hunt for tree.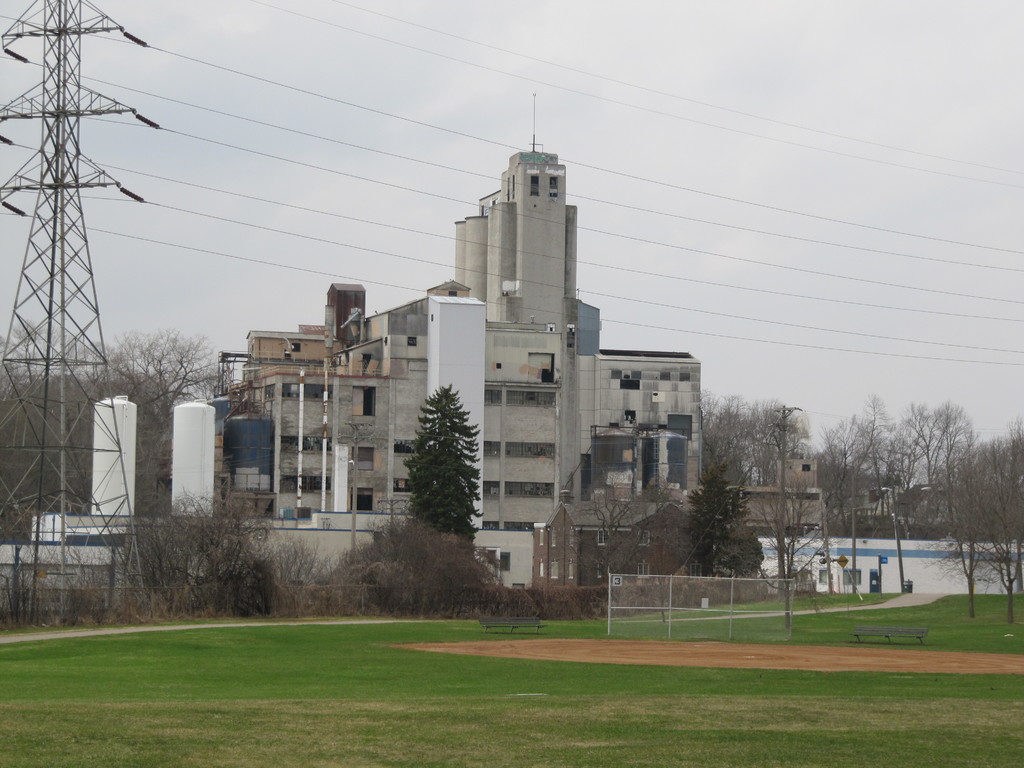
Hunted down at box=[403, 383, 479, 531].
